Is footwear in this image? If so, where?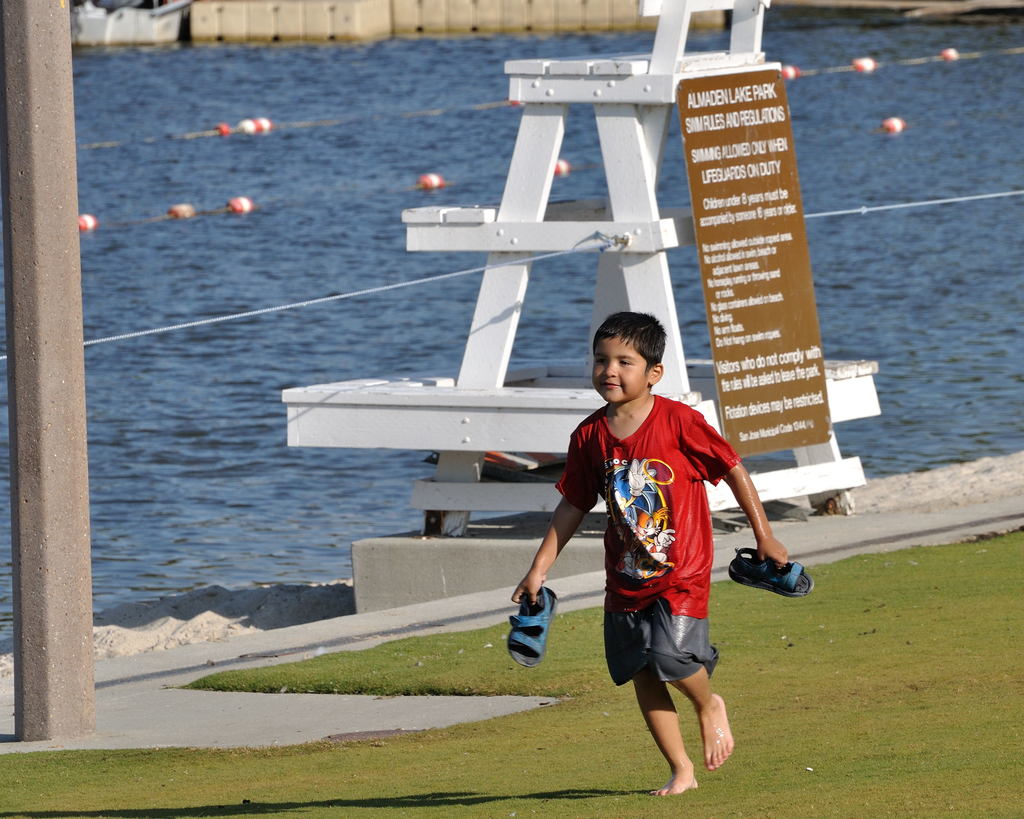
Yes, at rect(504, 595, 564, 685).
